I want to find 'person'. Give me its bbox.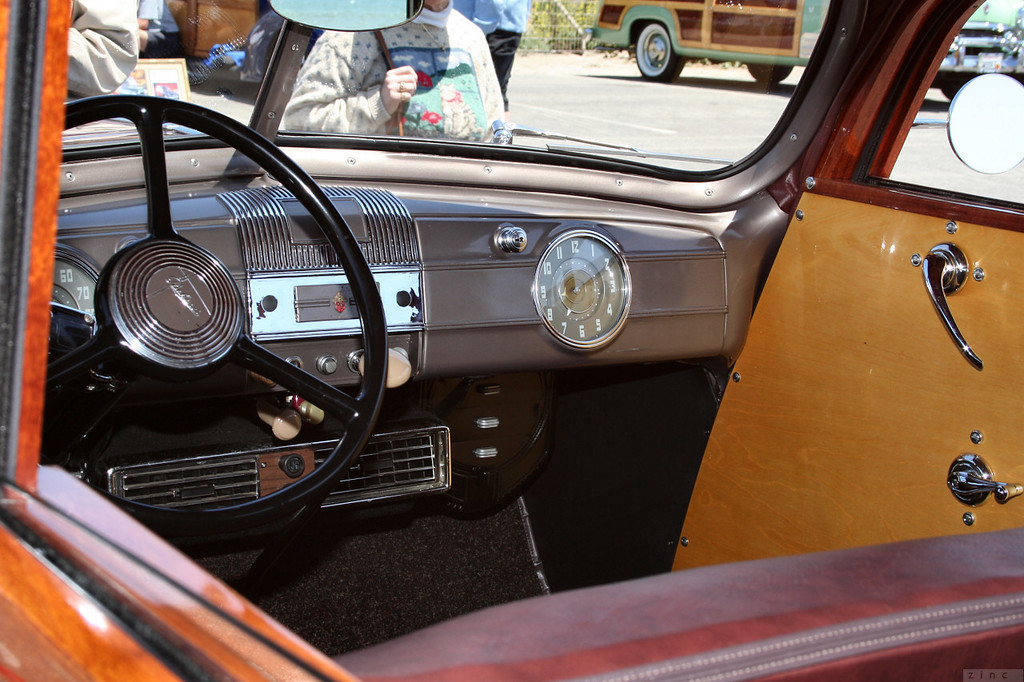
(278,0,512,152).
